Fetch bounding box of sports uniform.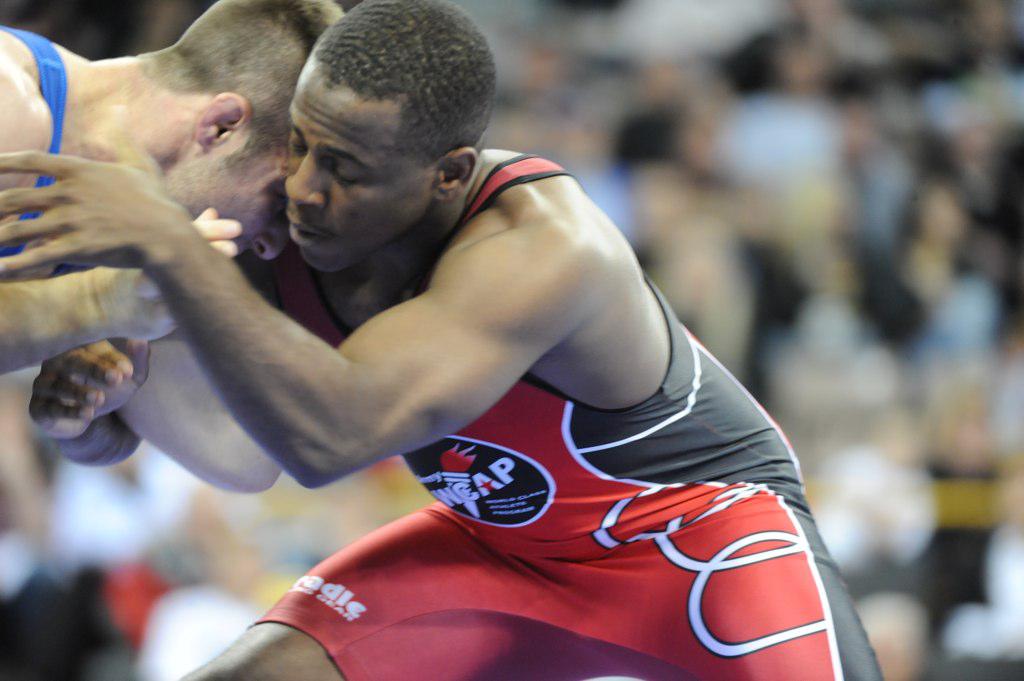
Bbox: l=0, t=9, r=68, b=271.
